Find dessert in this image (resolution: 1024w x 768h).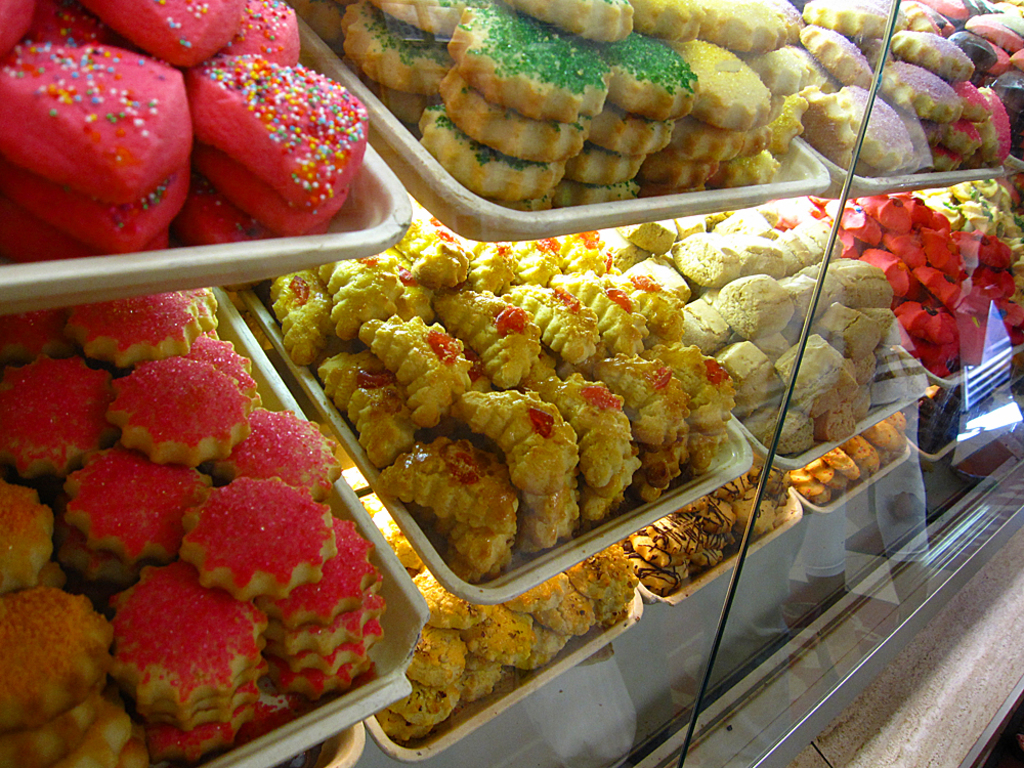
<box>804,477,830,502</box>.
